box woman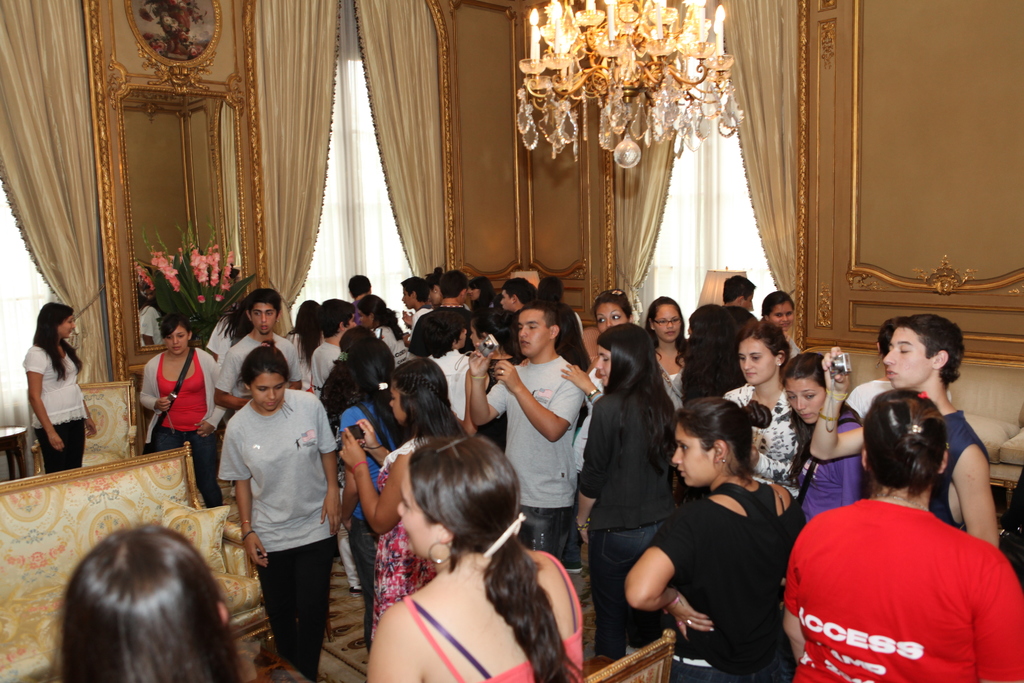
x1=21 y1=299 x2=99 y2=473
